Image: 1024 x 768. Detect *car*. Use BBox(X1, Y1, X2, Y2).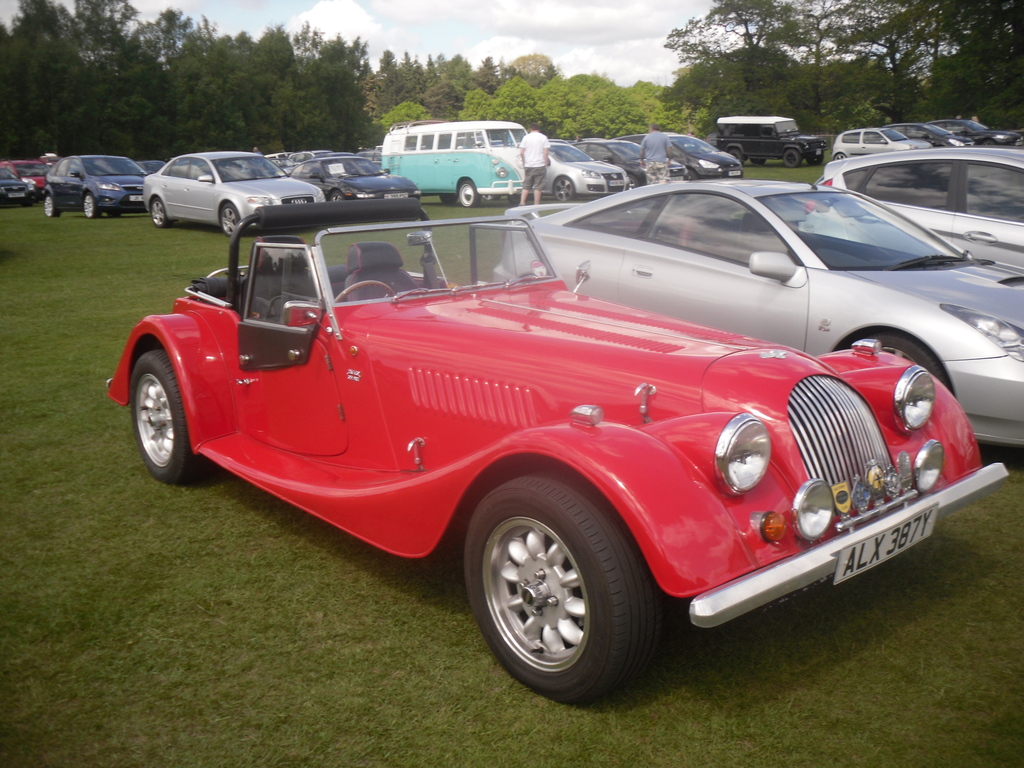
BBox(819, 141, 1023, 277).
